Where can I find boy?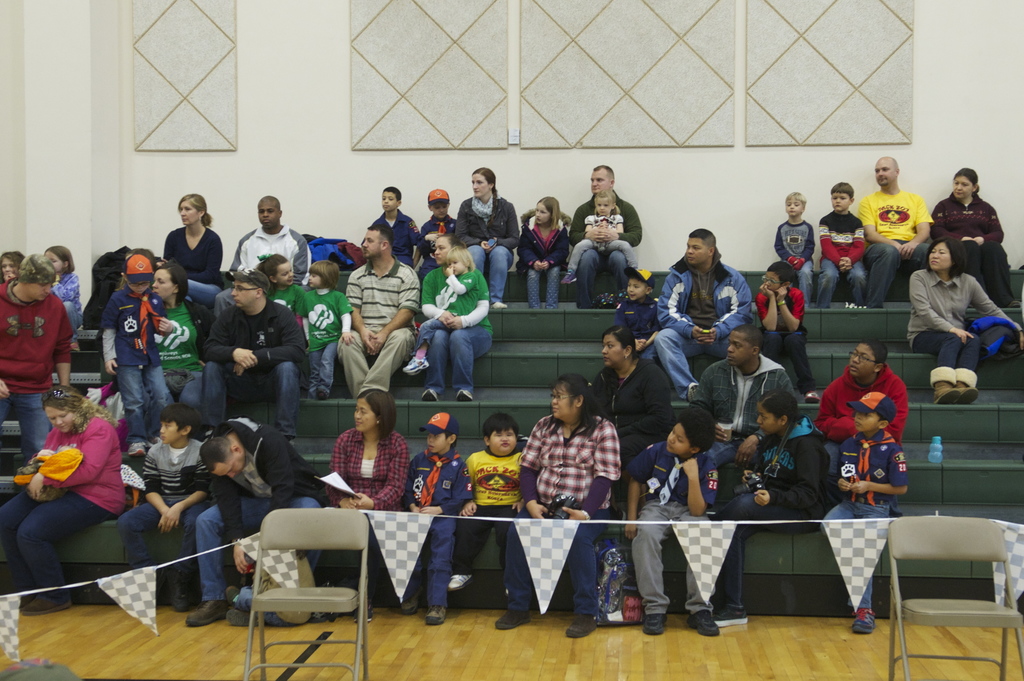
You can find it at {"left": 450, "top": 422, "right": 545, "bottom": 547}.
